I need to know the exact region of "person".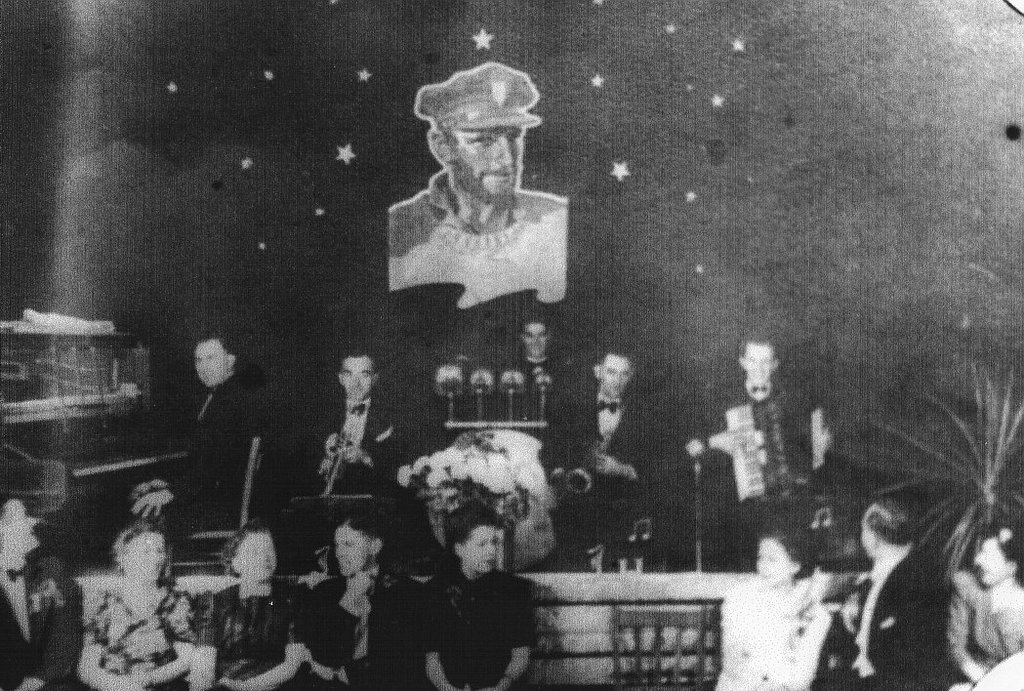
Region: <region>79, 529, 198, 690</region>.
